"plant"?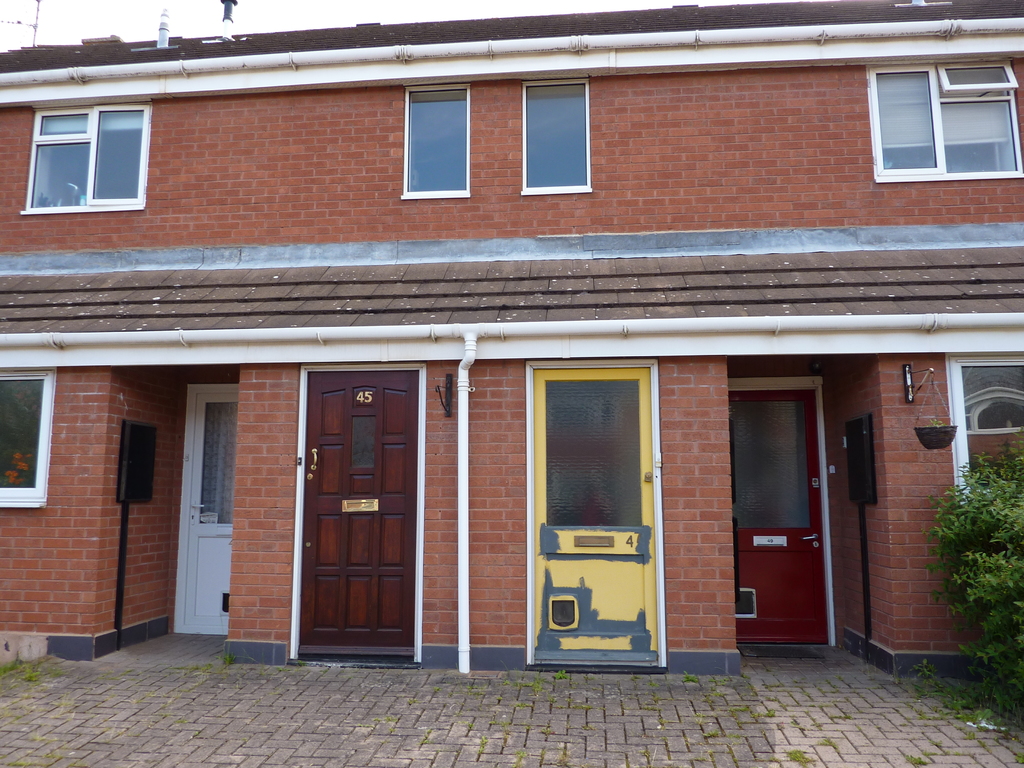
(641, 701, 659, 712)
